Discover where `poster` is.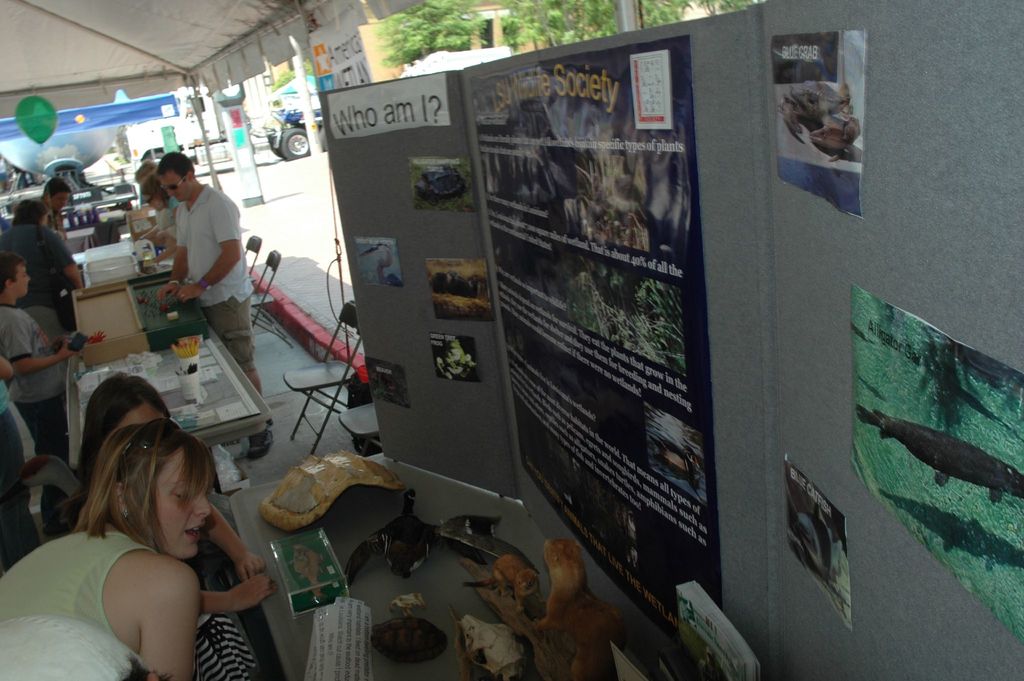
Discovered at BBox(769, 26, 871, 216).
